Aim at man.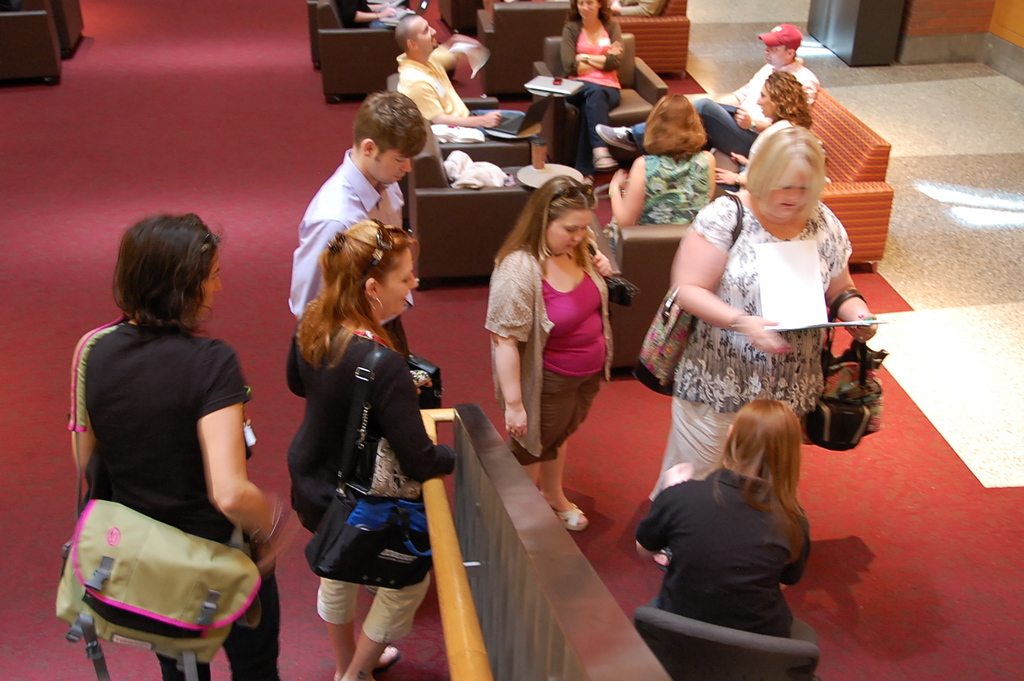
Aimed at [x1=281, y1=90, x2=431, y2=357].
